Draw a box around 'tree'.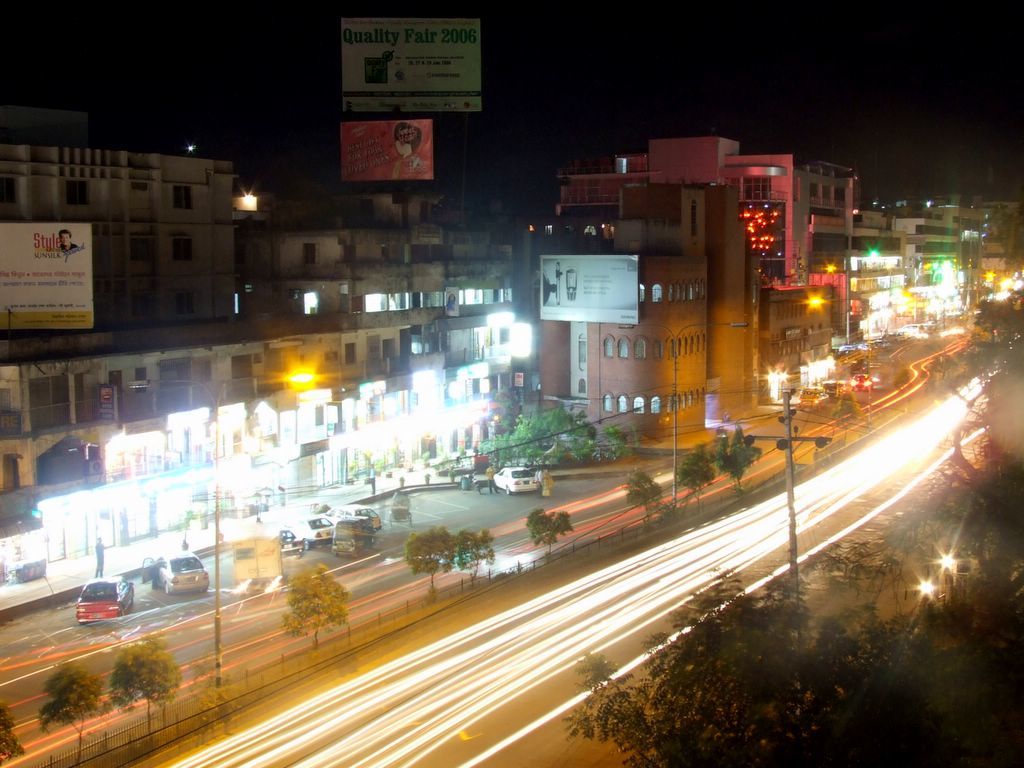
(39,664,110,766).
